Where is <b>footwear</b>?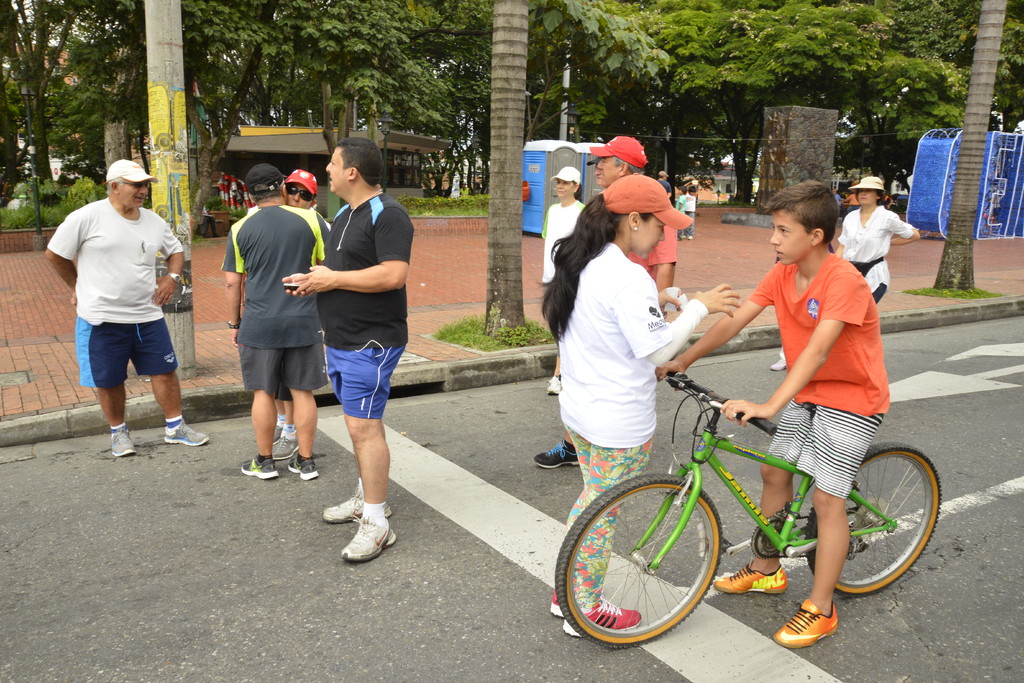
321,483,392,524.
